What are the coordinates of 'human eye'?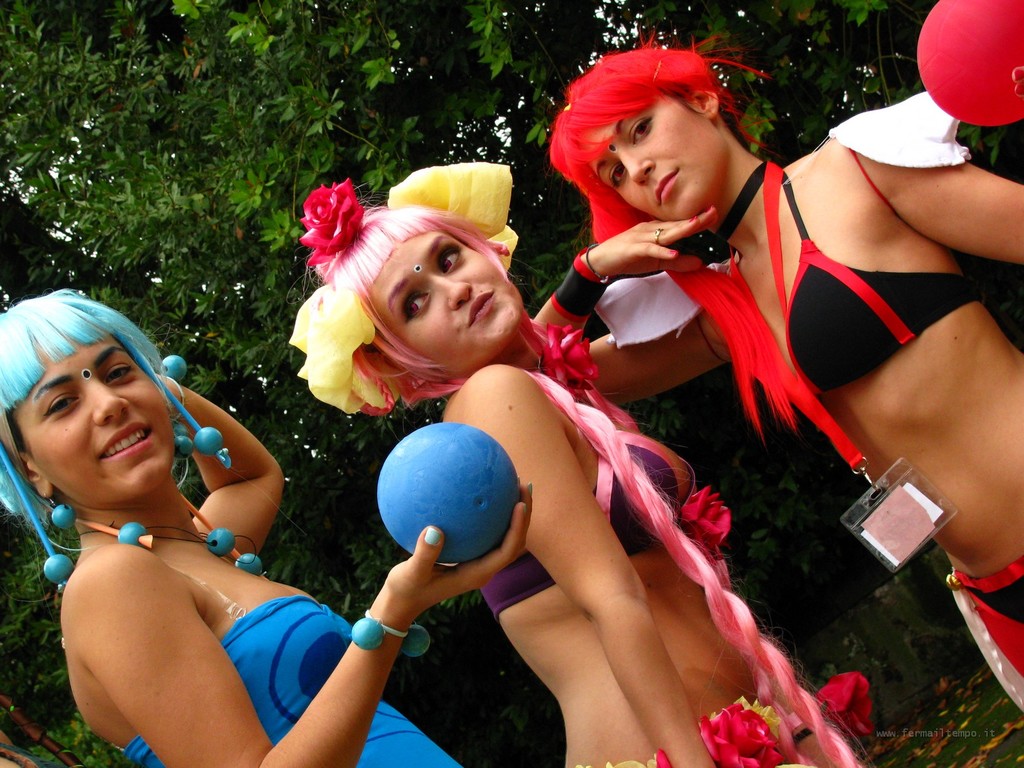
rect(41, 384, 82, 419).
